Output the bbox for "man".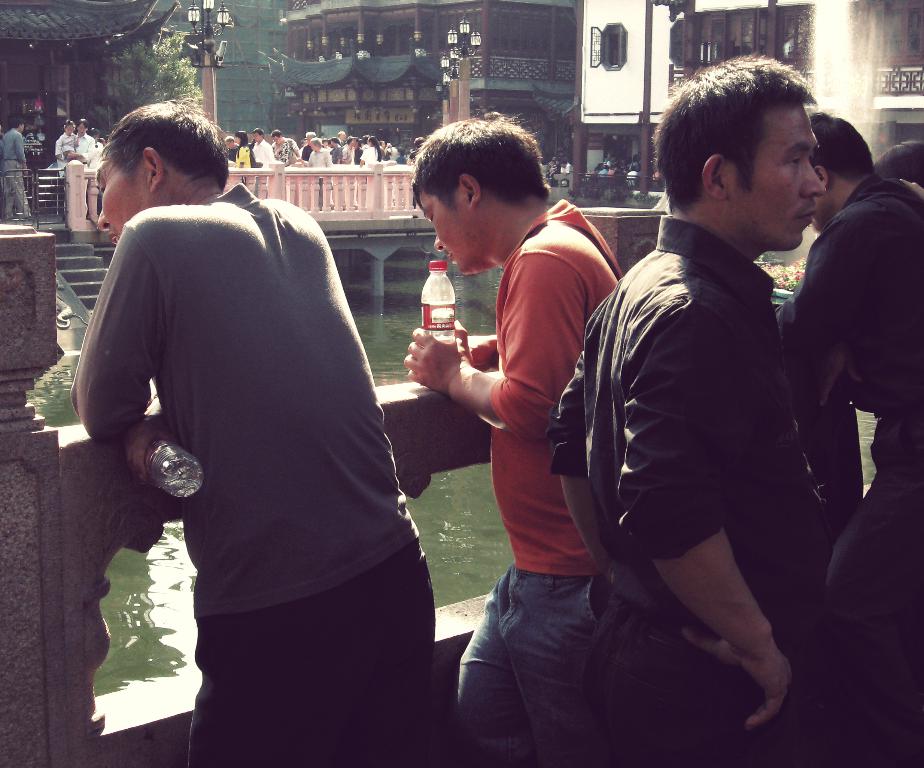
0,115,51,279.
